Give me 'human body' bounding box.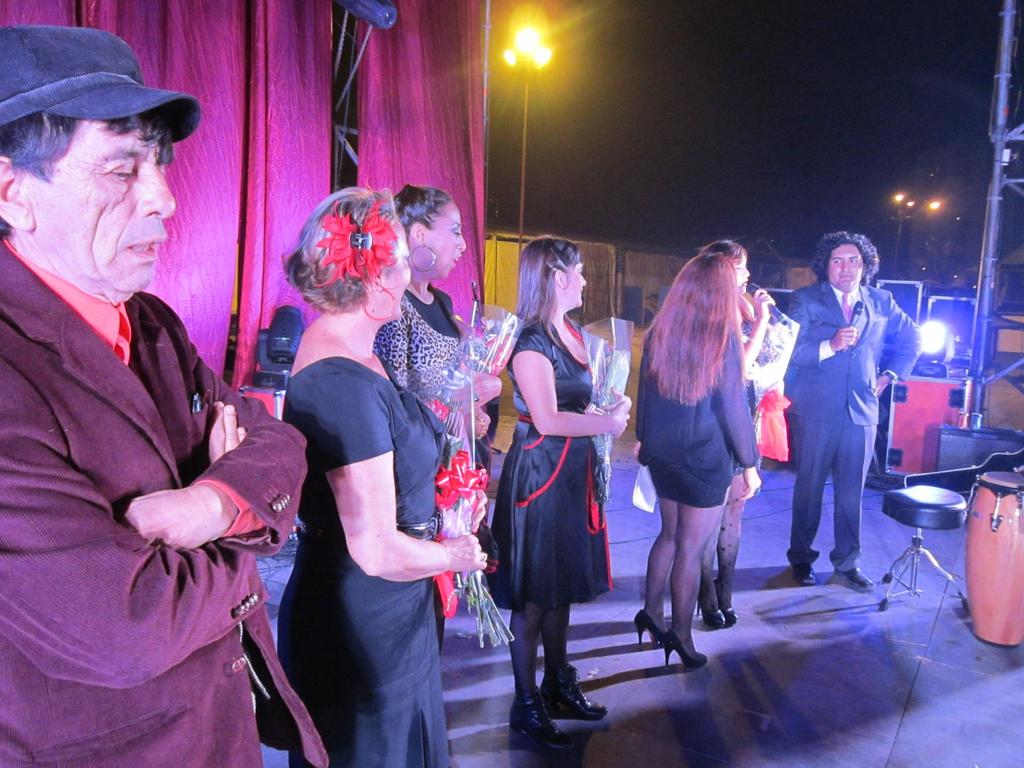
bbox(291, 301, 501, 767).
